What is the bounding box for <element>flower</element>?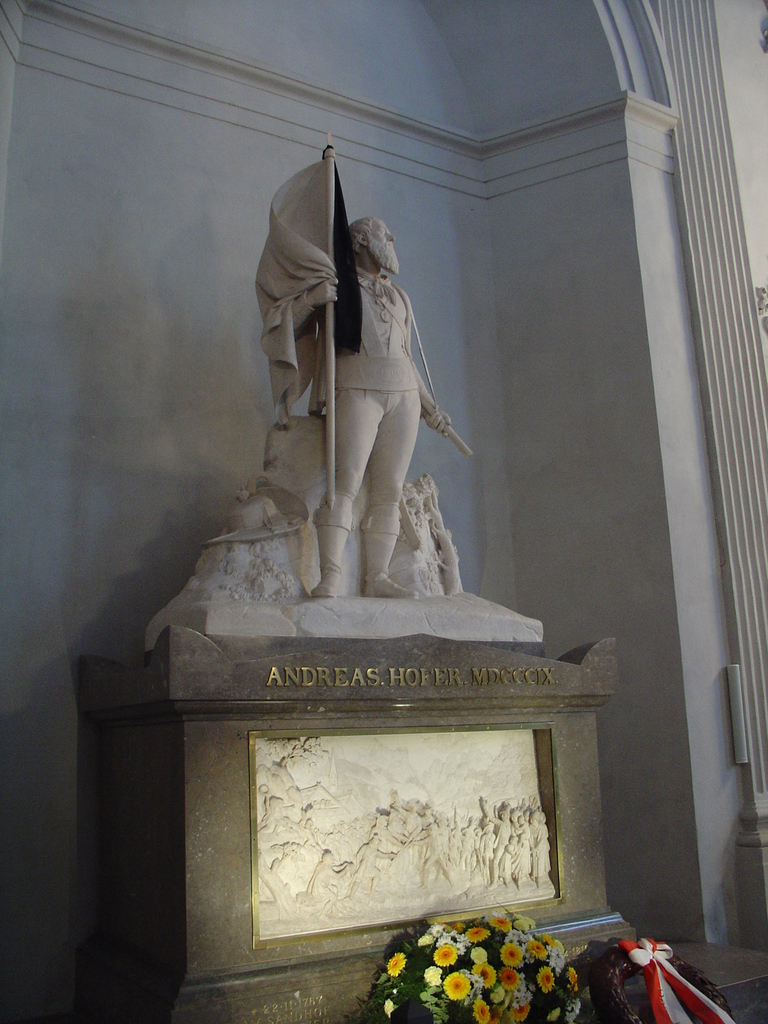
<box>476,963,497,988</box>.
